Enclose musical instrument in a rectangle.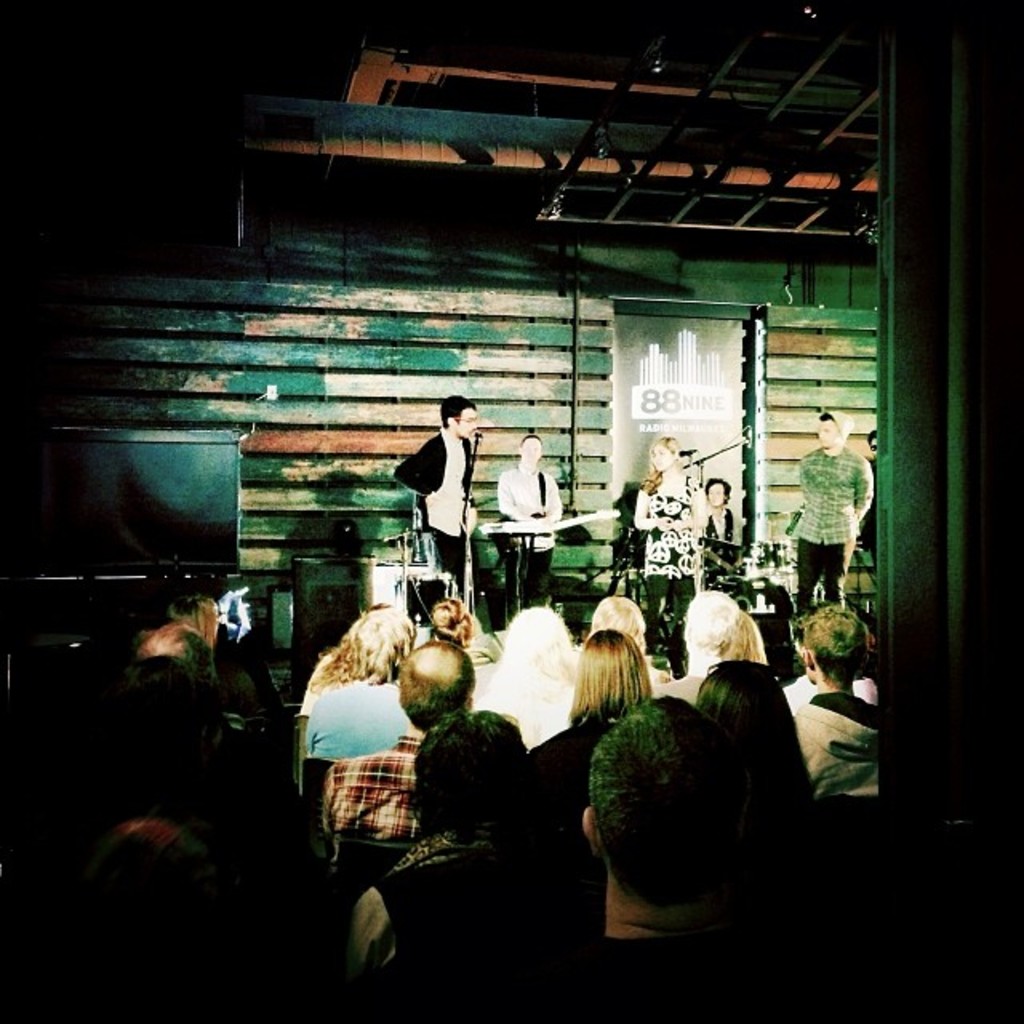
[x1=715, y1=568, x2=802, y2=610].
